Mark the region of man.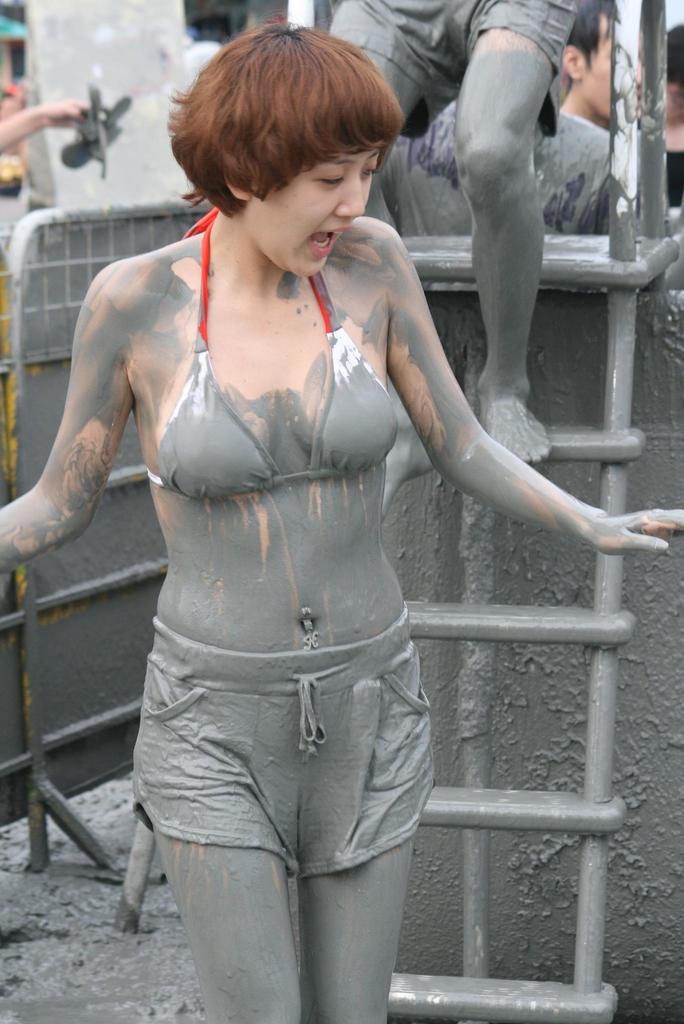
Region: x1=403, y1=0, x2=609, y2=253.
